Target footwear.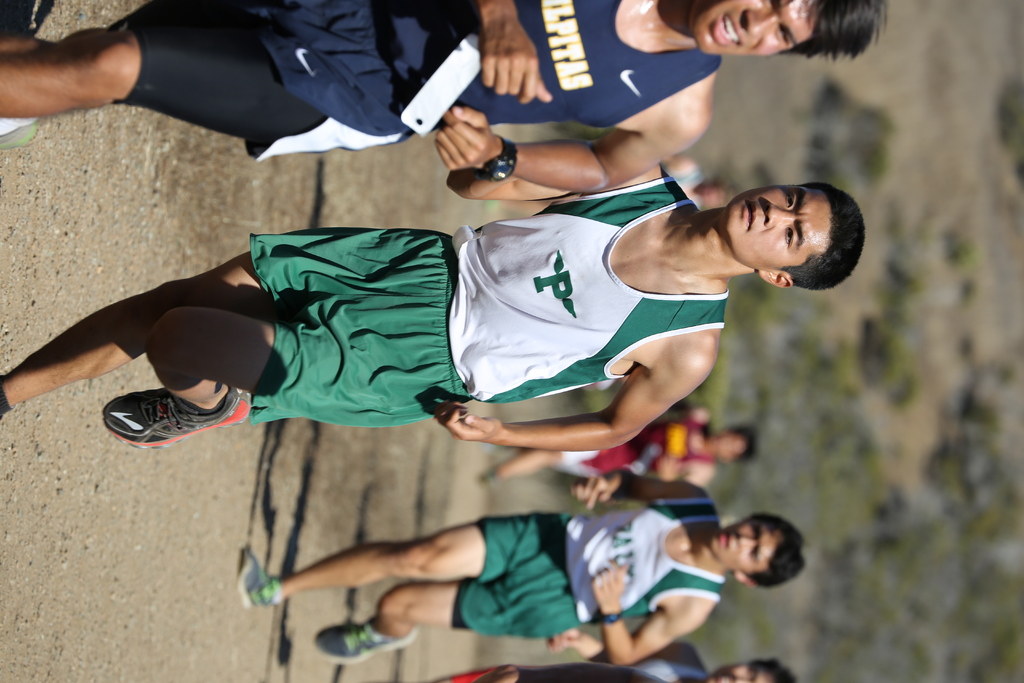
Target region: (235,545,282,613).
